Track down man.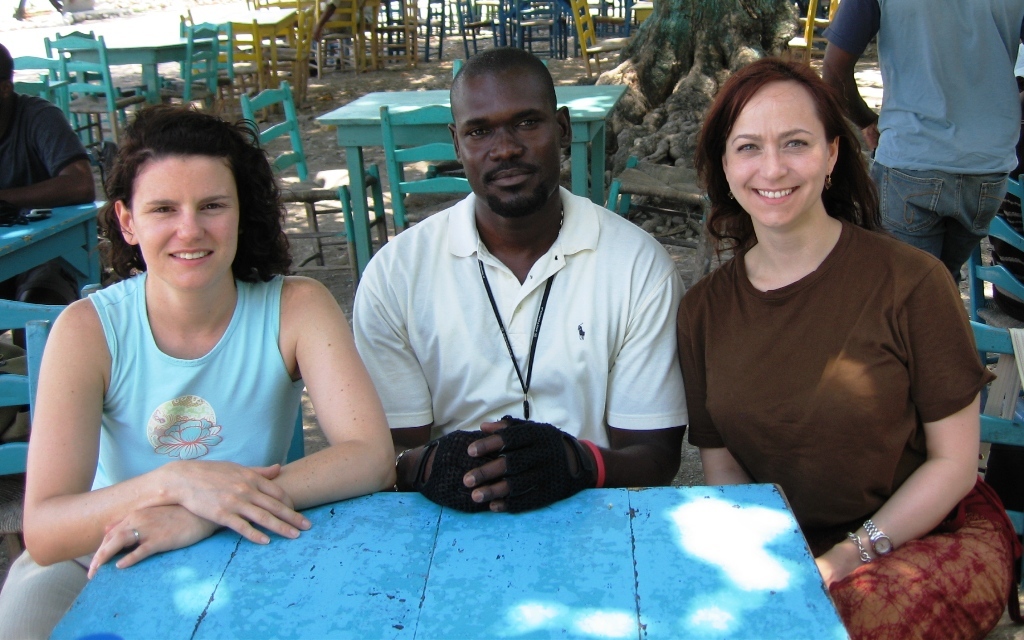
Tracked to <bbox>825, 0, 1023, 294</bbox>.
